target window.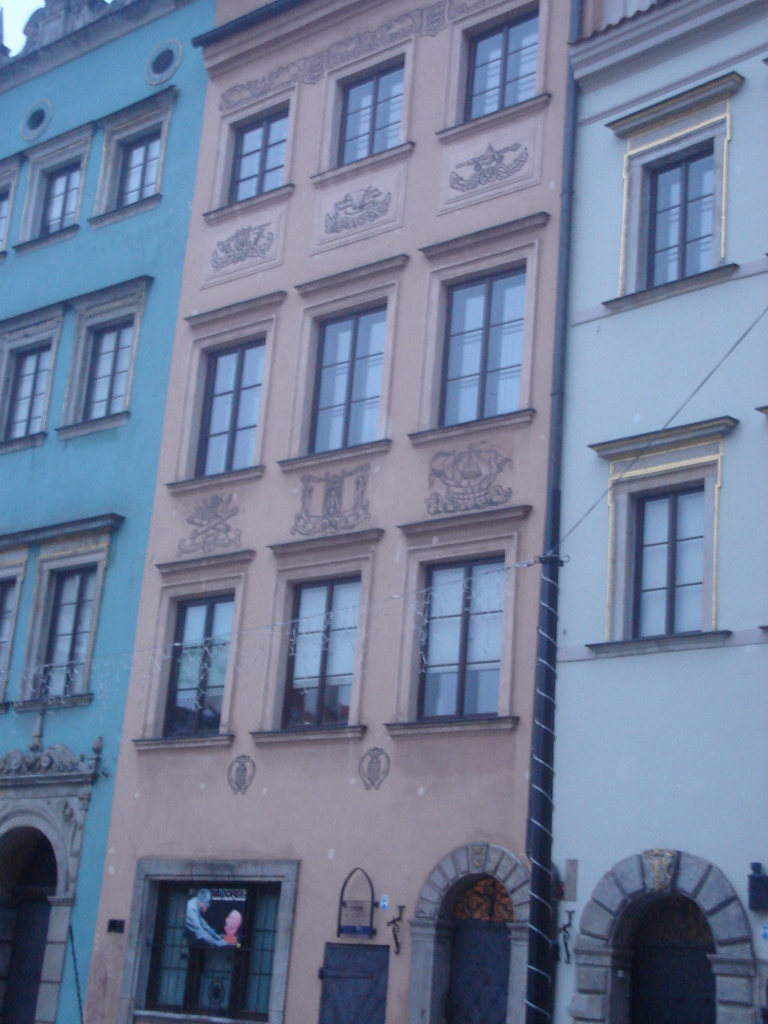
Target region: [x1=35, y1=134, x2=88, y2=235].
